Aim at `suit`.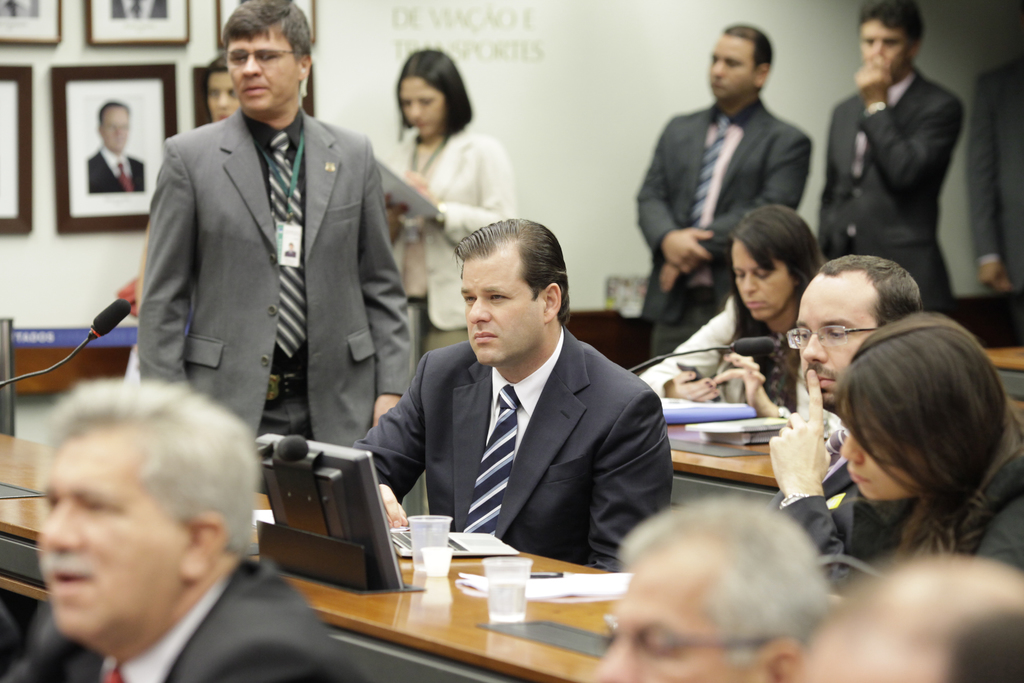
Aimed at x1=109, y1=37, x2=406, y2=541.
